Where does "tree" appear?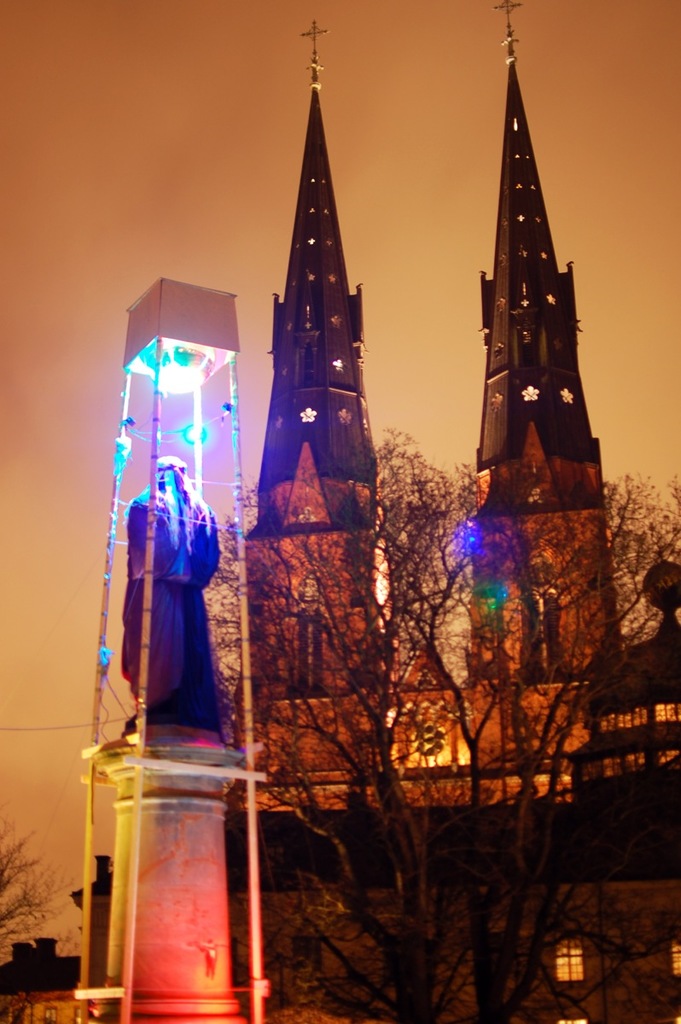
Appears at [left=210, top=442, right=680, bottom=1022].
